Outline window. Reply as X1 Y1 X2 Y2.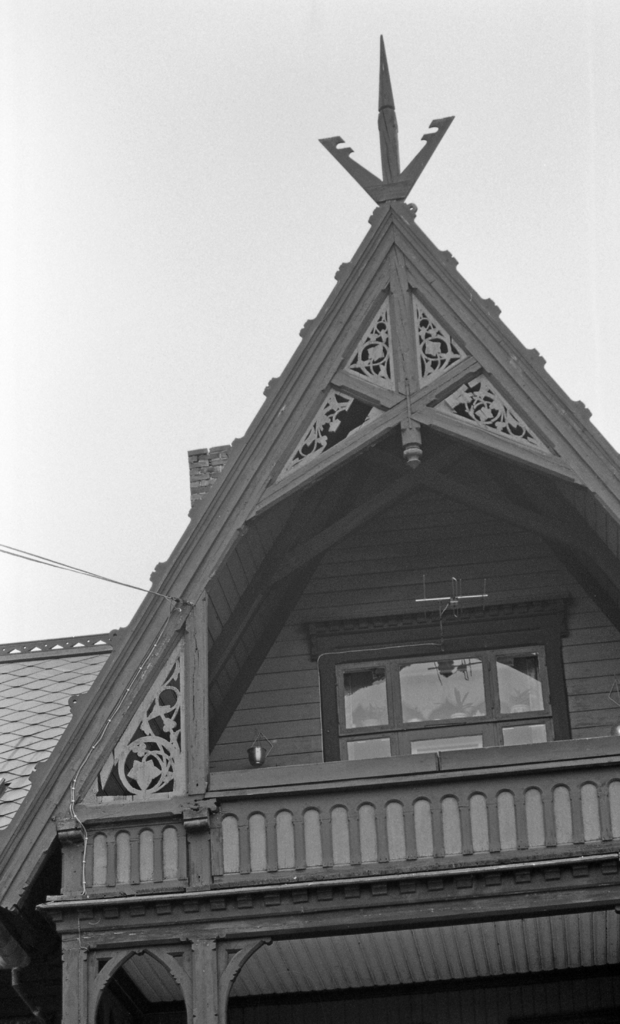
320 636 575 764.
